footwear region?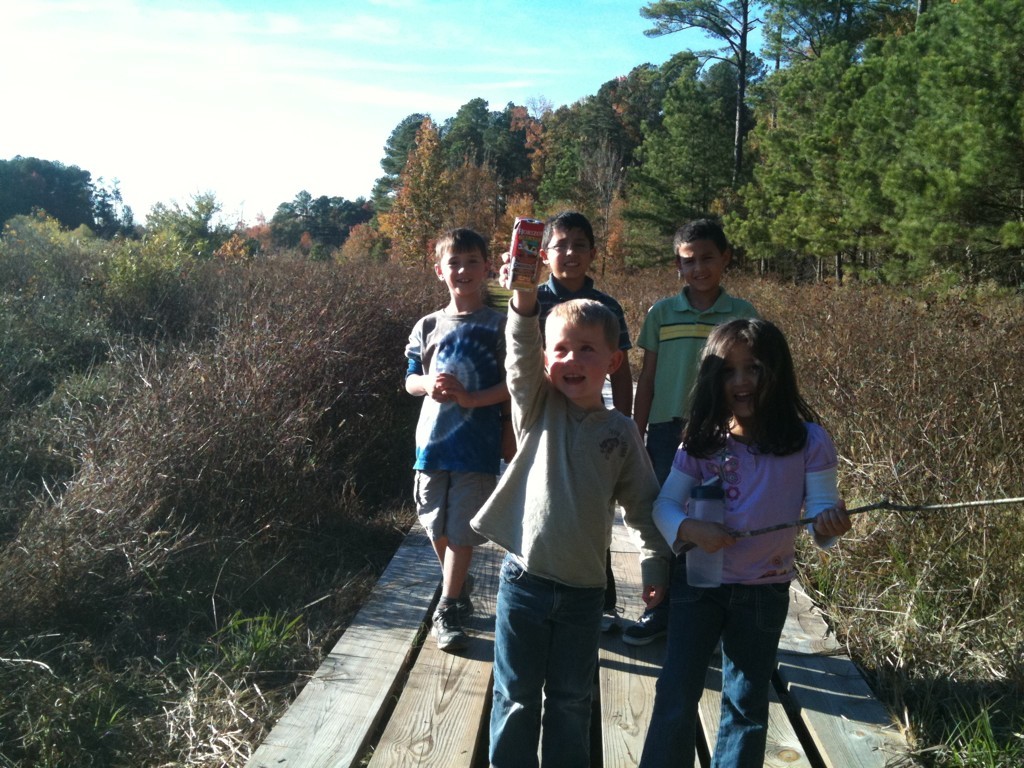
431/604/468/654
